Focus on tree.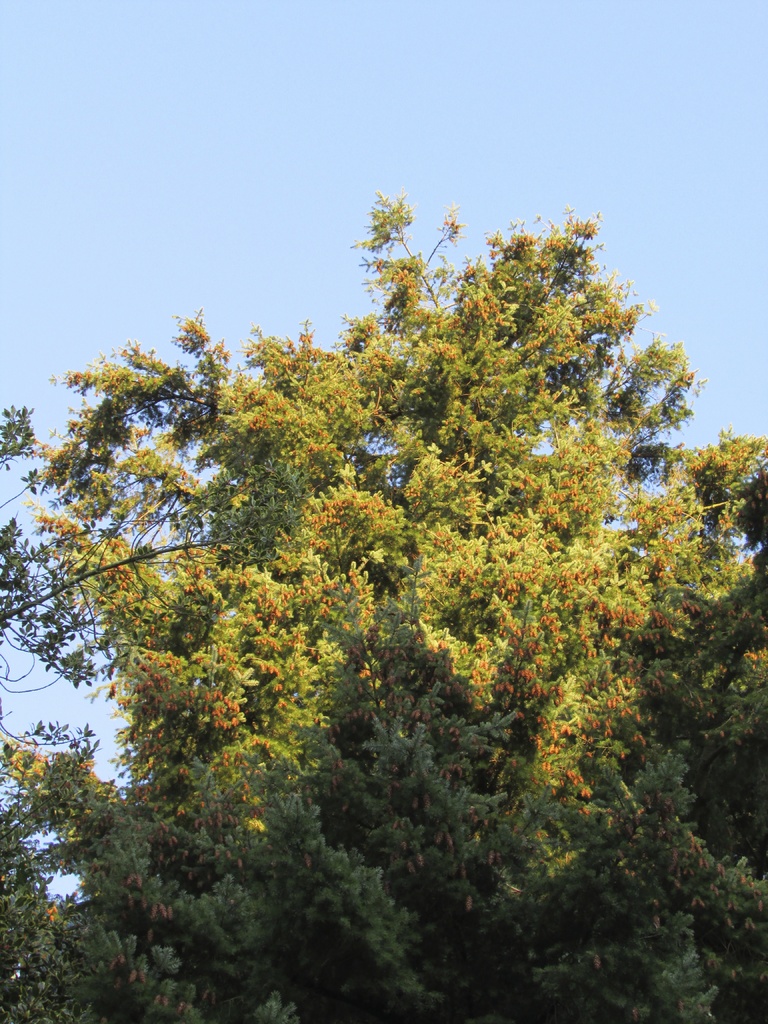
Focused at {"left": 0, "top": 199, "right": 767, "bottom": 1023}.
